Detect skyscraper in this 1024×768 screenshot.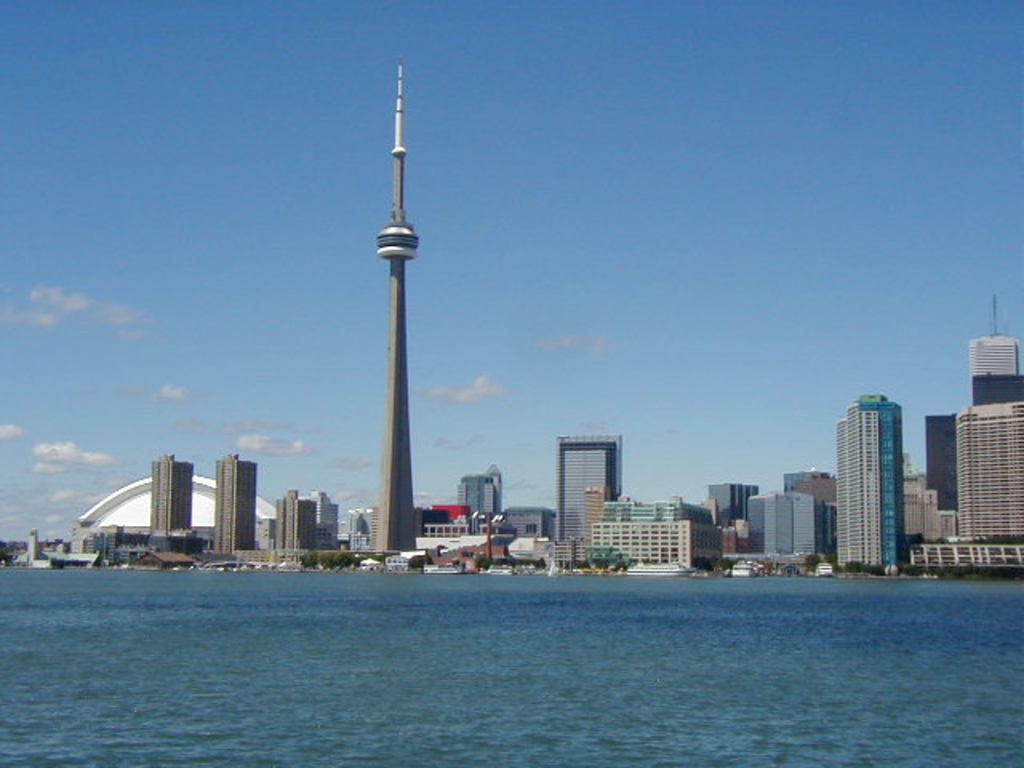
Detection: x1=370, y1=64, x2=416, y2=555.
